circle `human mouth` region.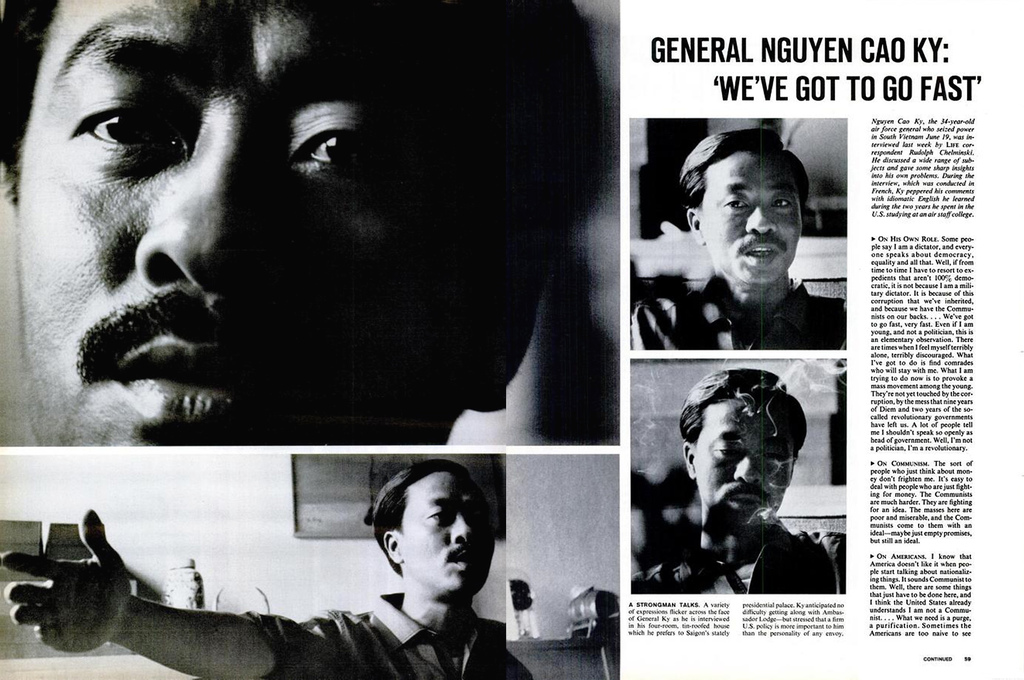
Region: rect(723, 487, 771, 513).
